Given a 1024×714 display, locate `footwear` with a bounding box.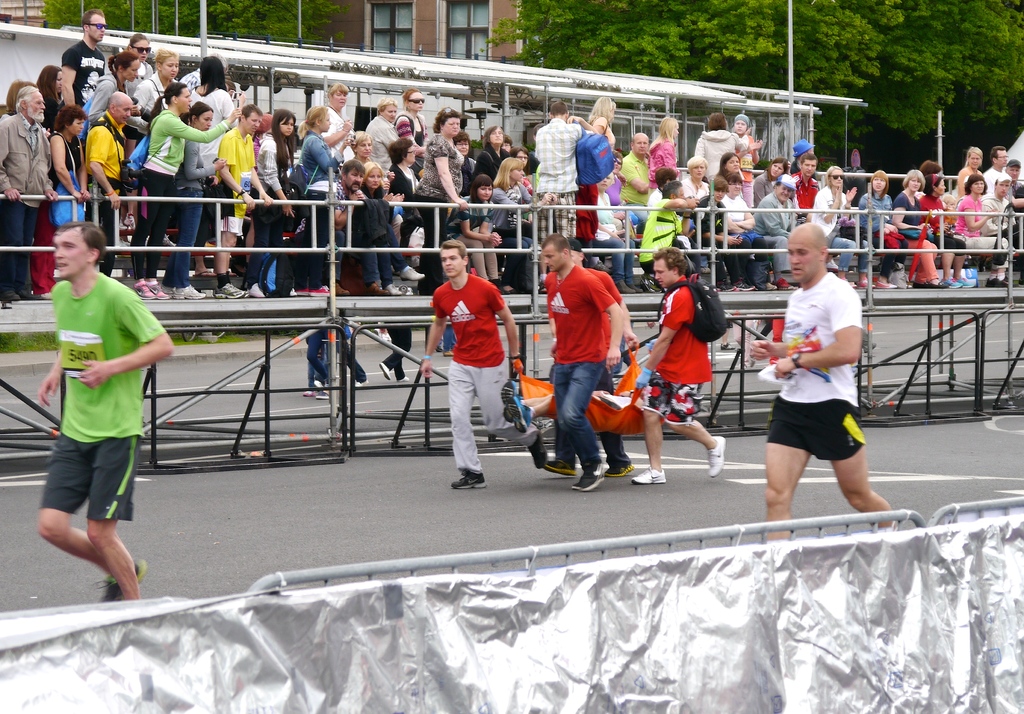
Located: box=[856, 279, 872, 288].
